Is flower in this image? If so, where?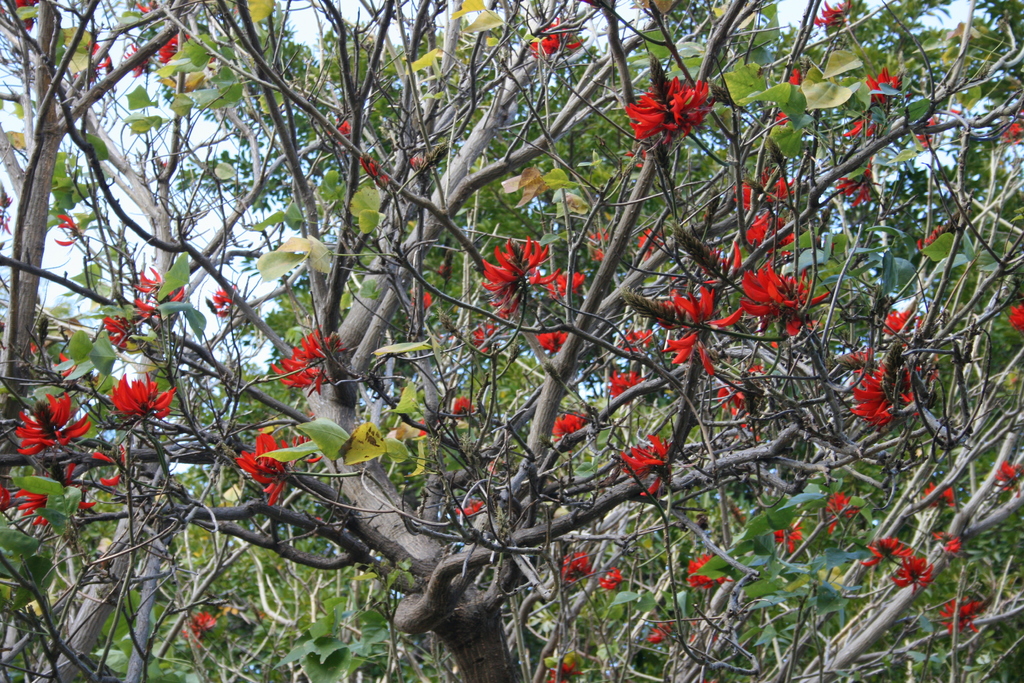
Yes, at {"left": 826, "top": 489, "right": 857, "bottom": 531}.
